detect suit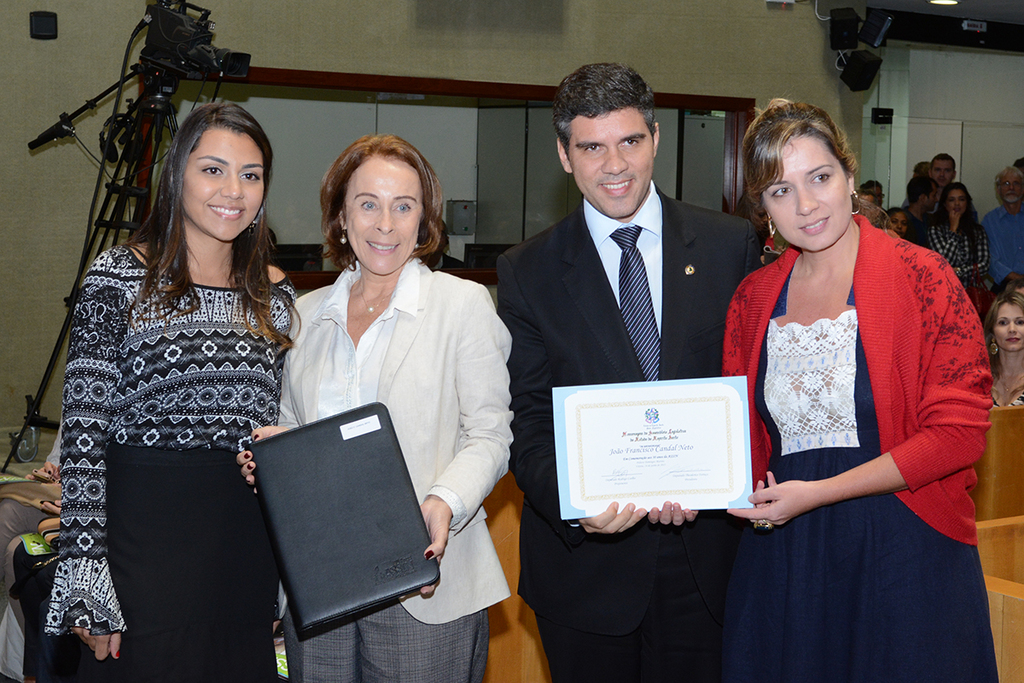
locate(497, 199, 759, 682)
